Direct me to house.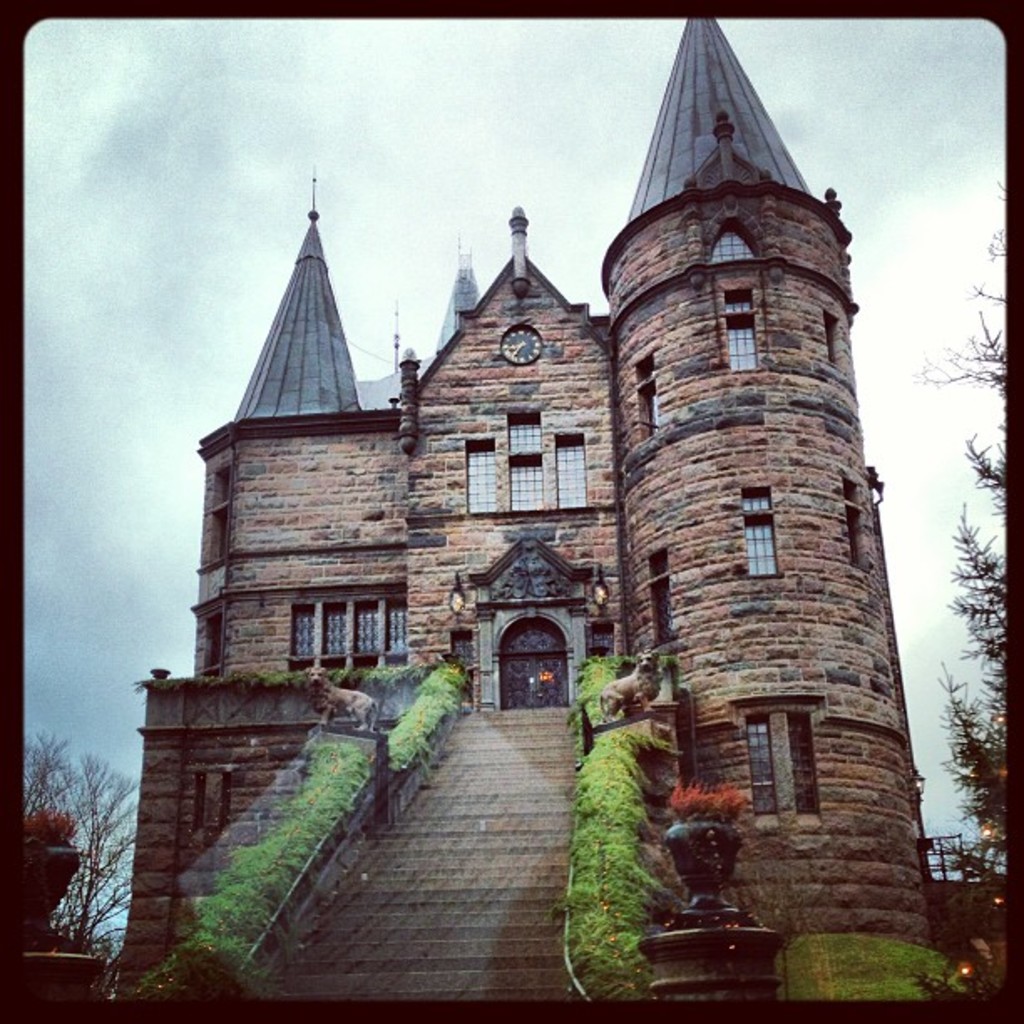
Direction: bbox(99, 18, 965, 1022).
